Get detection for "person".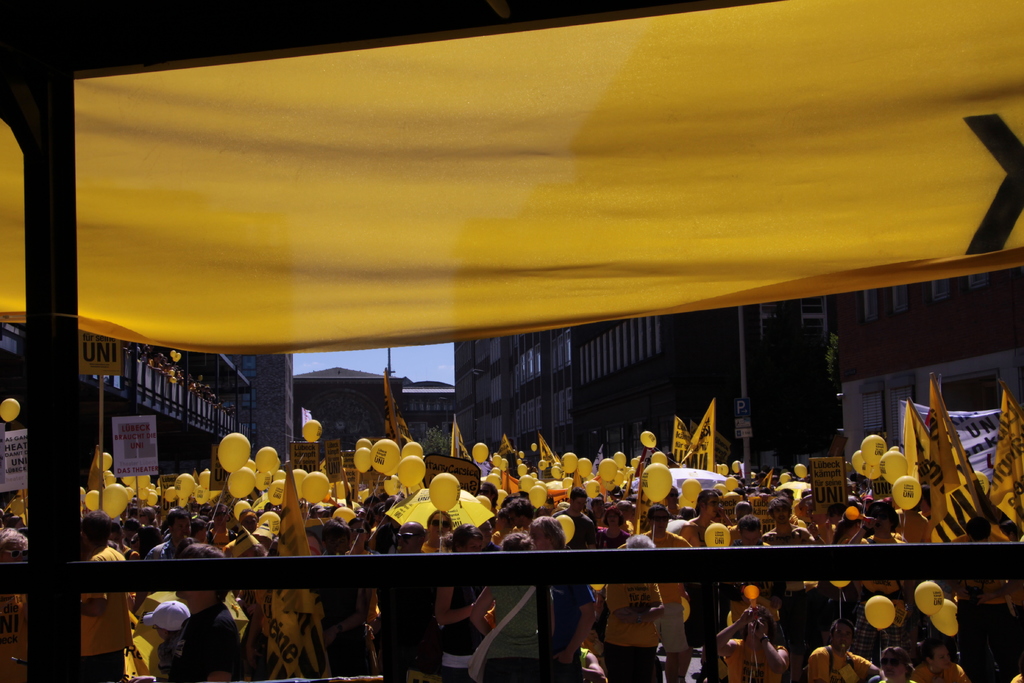
Detection: (470,531,559,680).
